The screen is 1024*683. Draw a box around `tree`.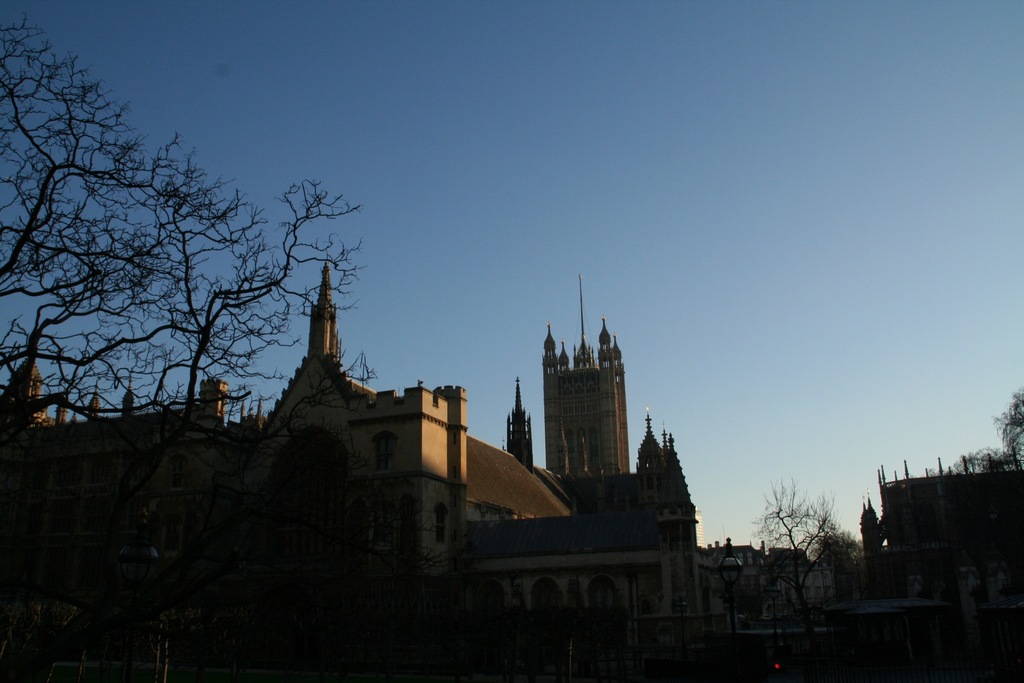
{"left": 742, "top": 474, "right": 849, "bottom": 568}.
